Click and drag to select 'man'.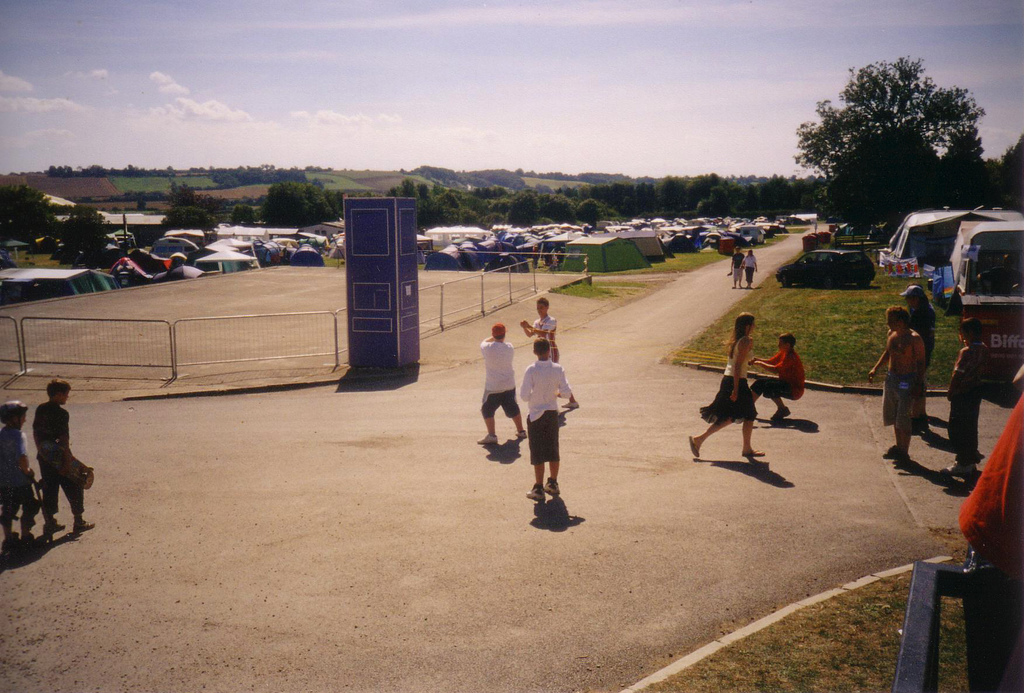
Selection: [x1=942, y1=316, x2=989, y2=473].
